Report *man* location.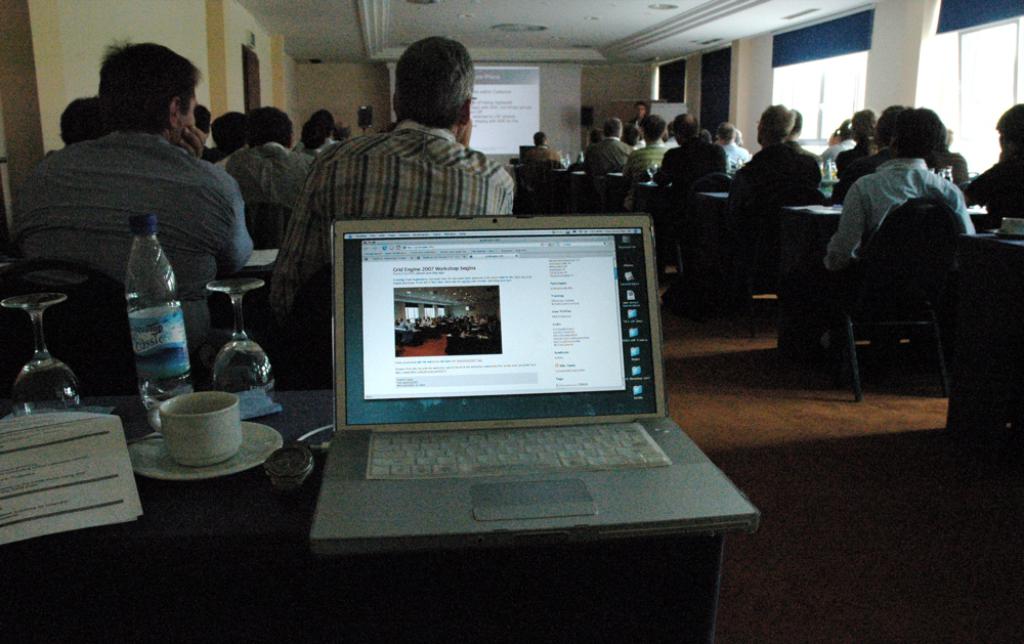
Report: [left=828, top=106, right=881, bottom=200].
